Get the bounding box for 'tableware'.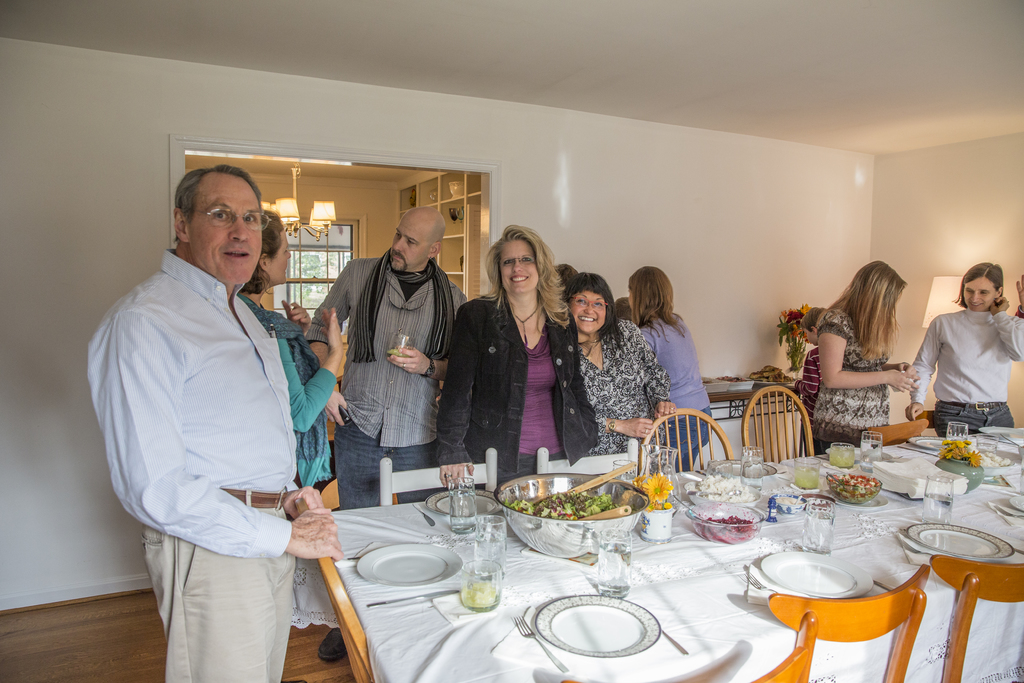
bbox=(698, 452, 778, 480).
